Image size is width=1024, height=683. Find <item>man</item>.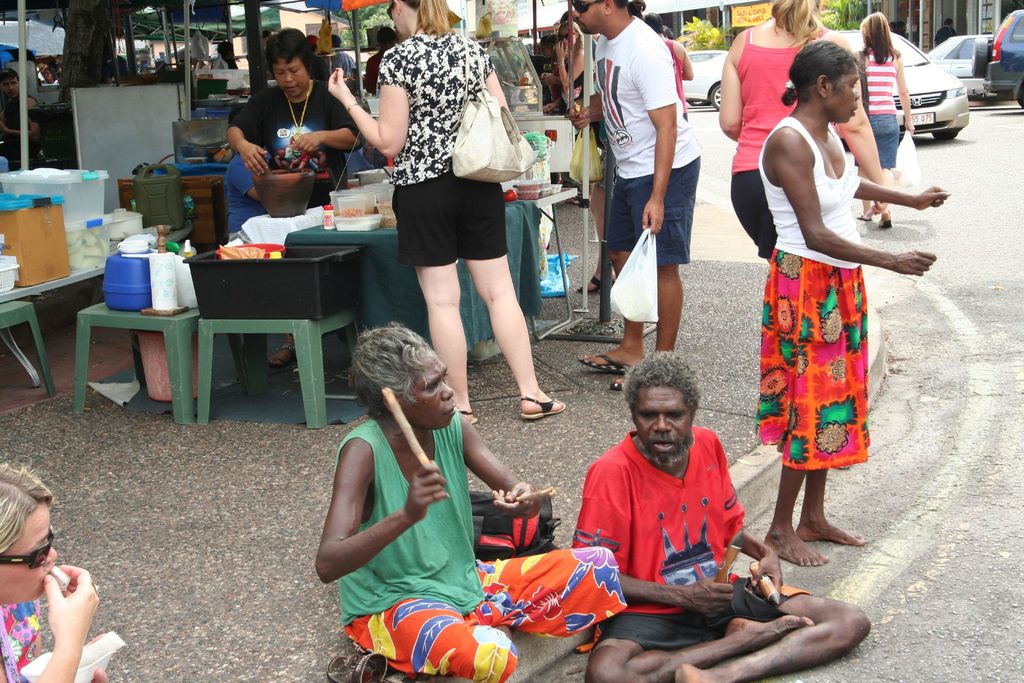
{"x1": 572, "y1": 357, "x2": 870, "y2": 682}.
